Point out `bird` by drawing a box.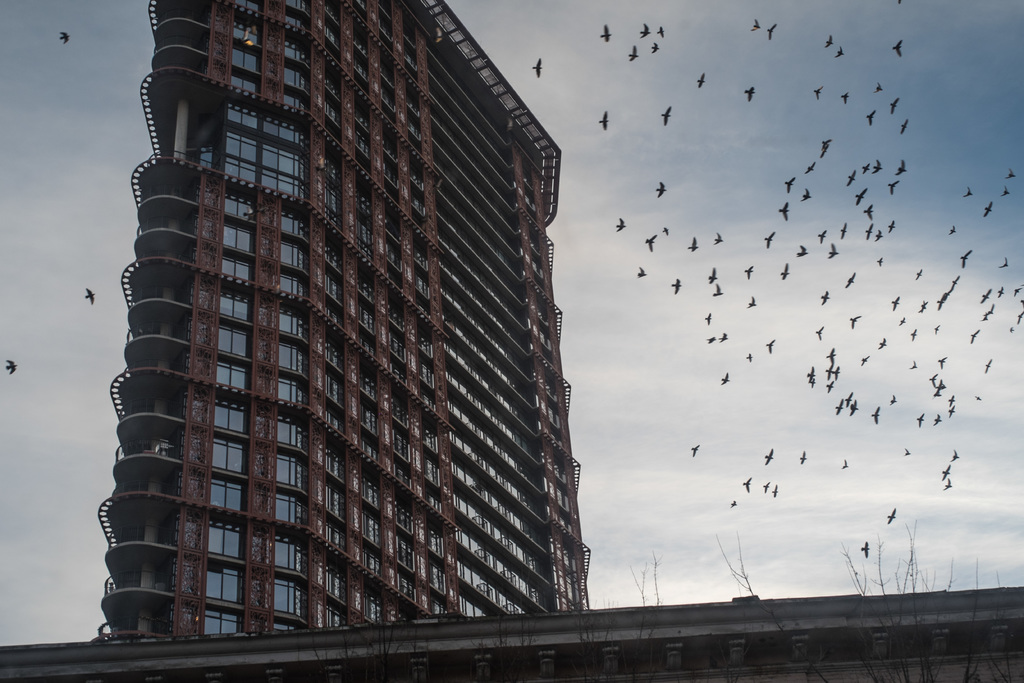
[left=58, top=30, right=74, bottom=44].
